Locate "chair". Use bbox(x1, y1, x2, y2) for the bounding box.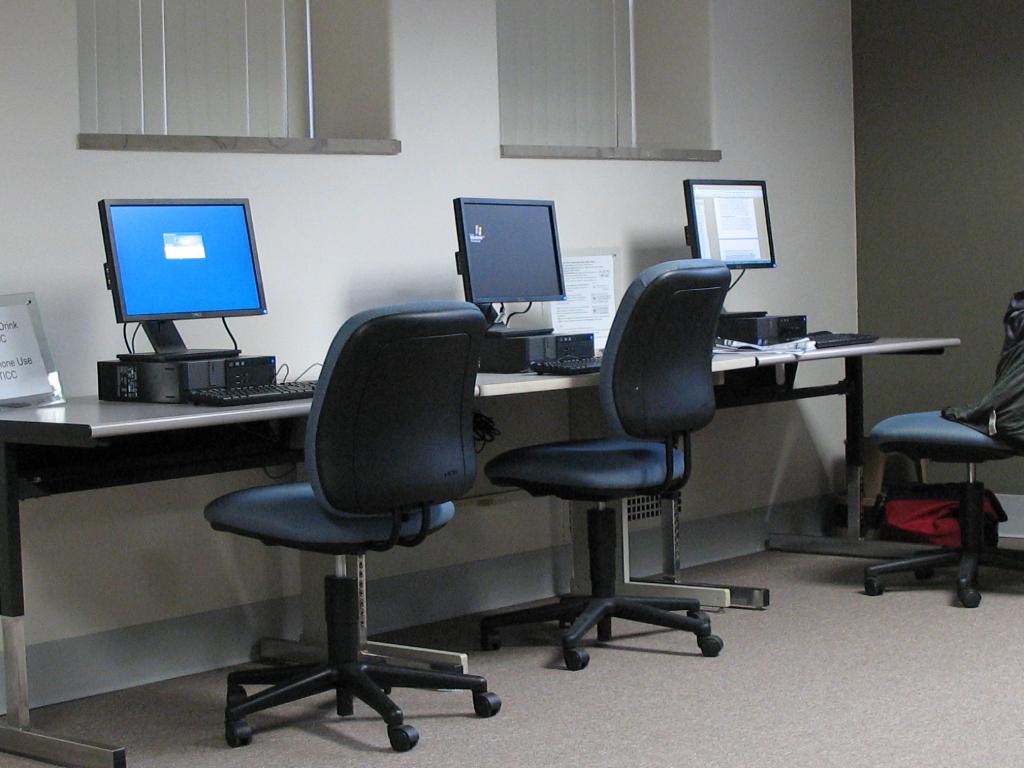
bbox(870, 287, 1023, 607).
